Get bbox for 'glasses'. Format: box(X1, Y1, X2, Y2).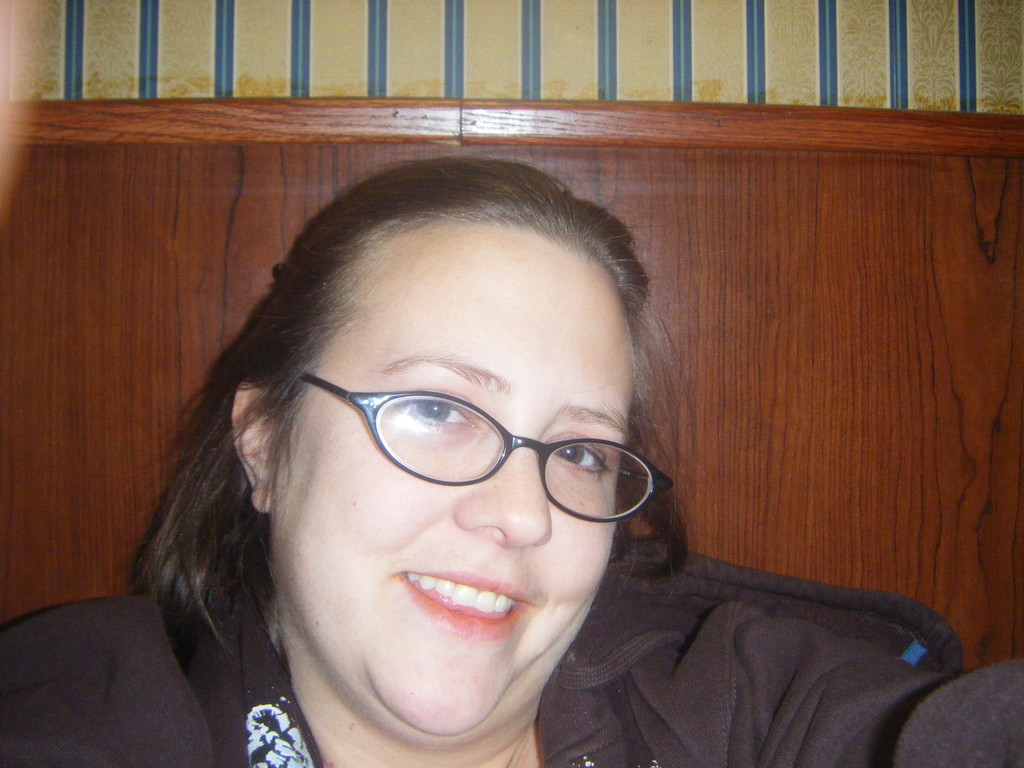
box(284, 361, 679, 532).
